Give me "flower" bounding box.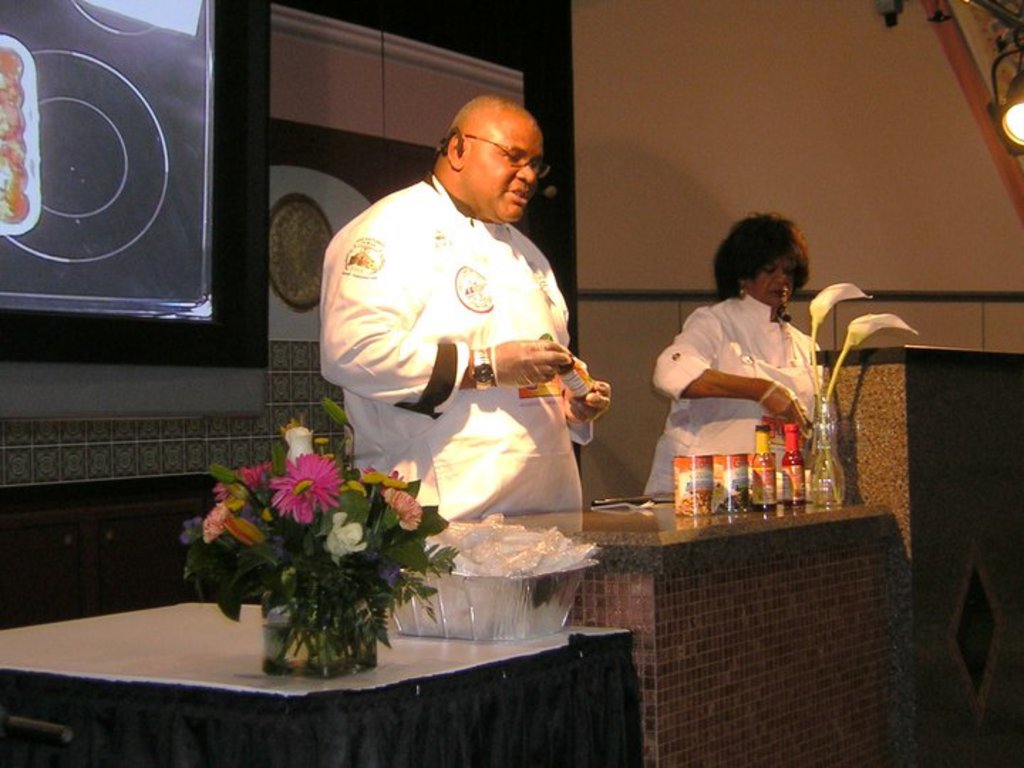
(245,461,272,494).
